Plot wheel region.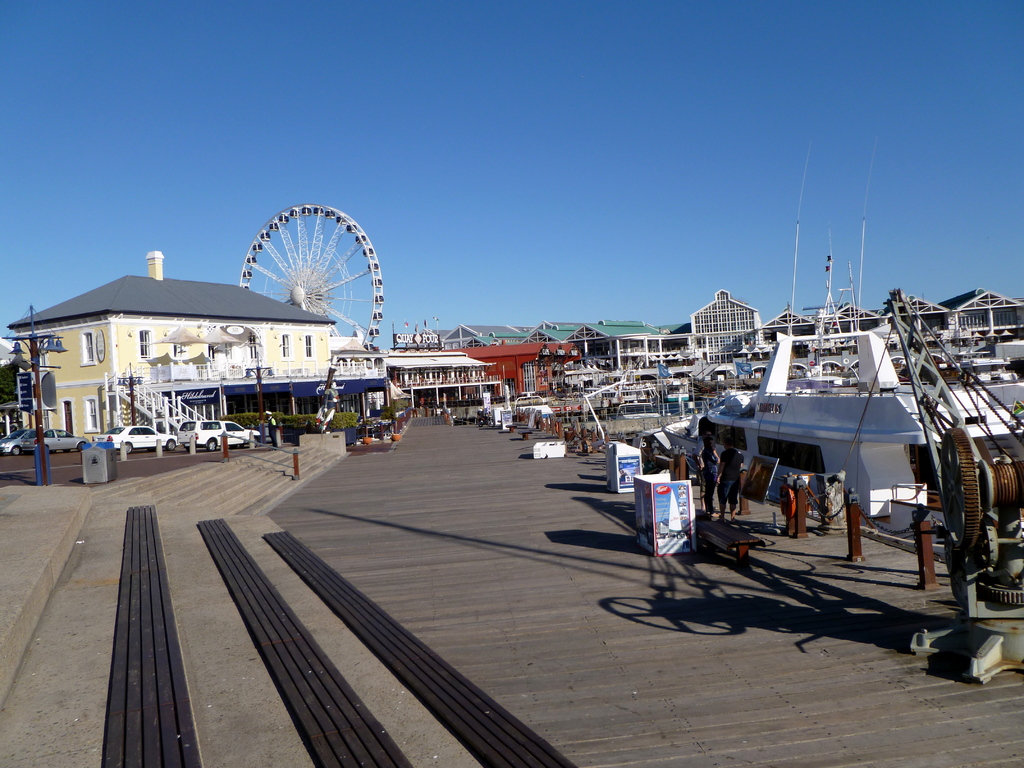
Plotted at 12, 445, 21, 452.
